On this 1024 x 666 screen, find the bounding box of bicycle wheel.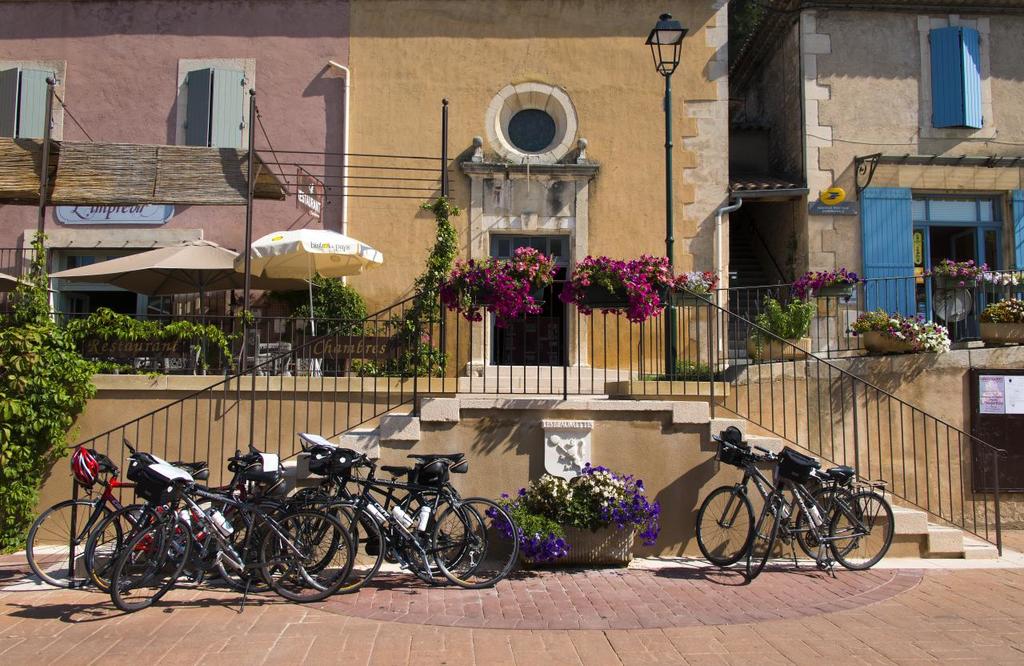
Bounding box: pyautogui.locateOnScreen(390, 491, 467, 571).
